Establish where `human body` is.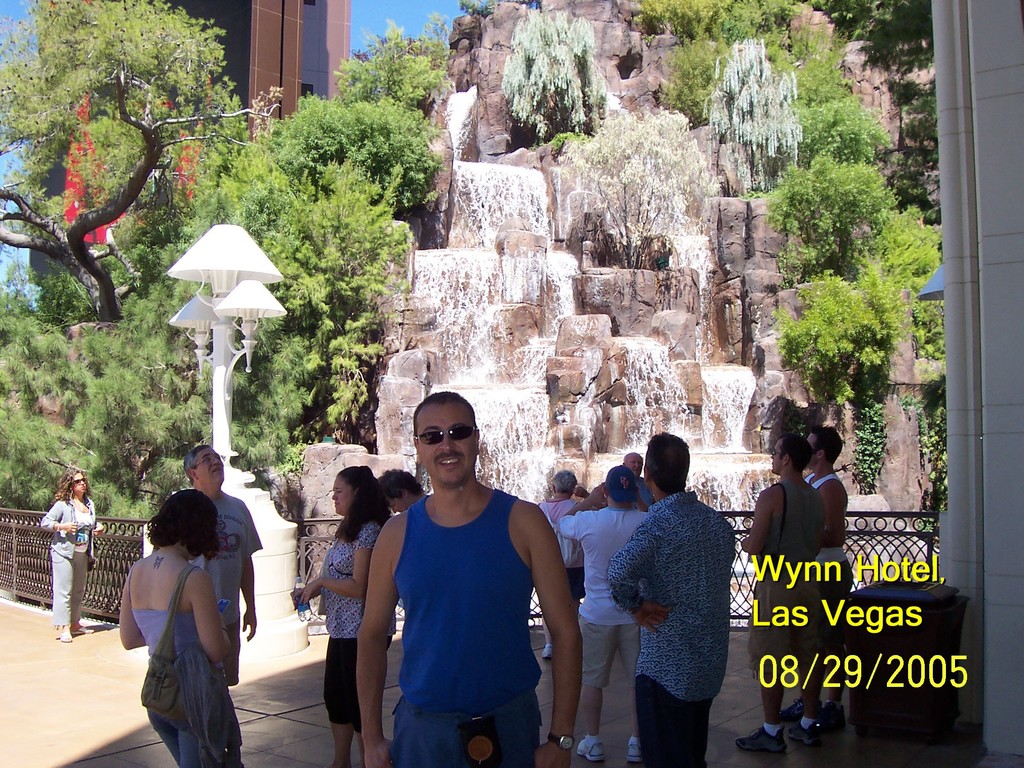
Established at (x1=783, y1=426, x2=854, y2=730).
